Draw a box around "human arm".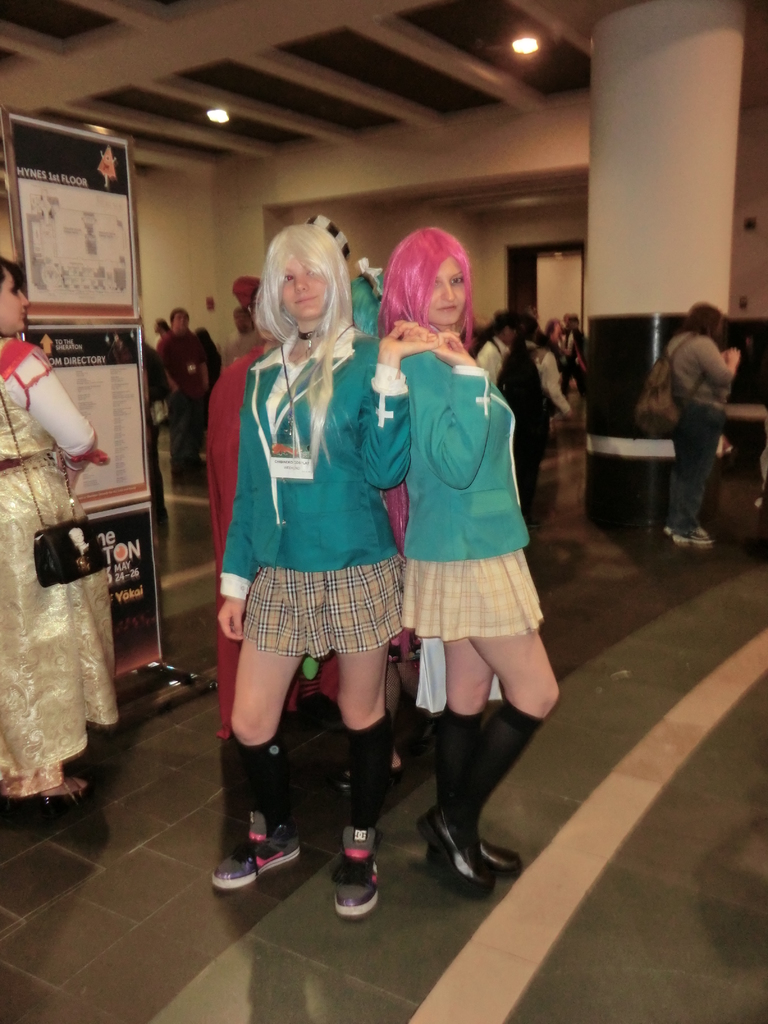
(left=153, top=336, right=182, bottom=394).
